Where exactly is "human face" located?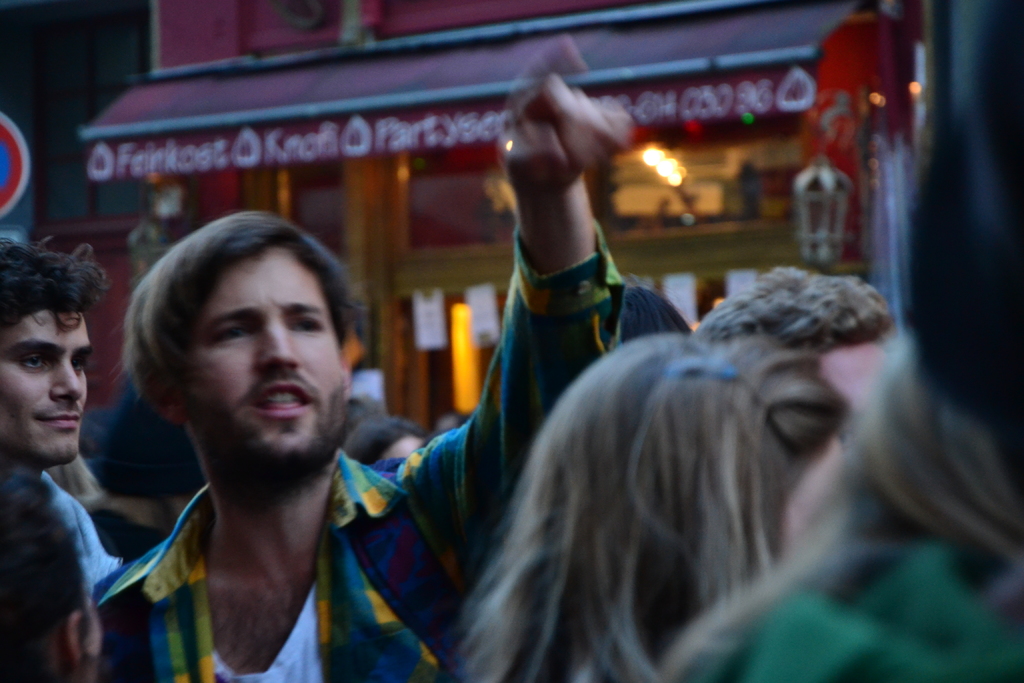
Its bounding box is <region>0, 304, 92, 455</region>.
